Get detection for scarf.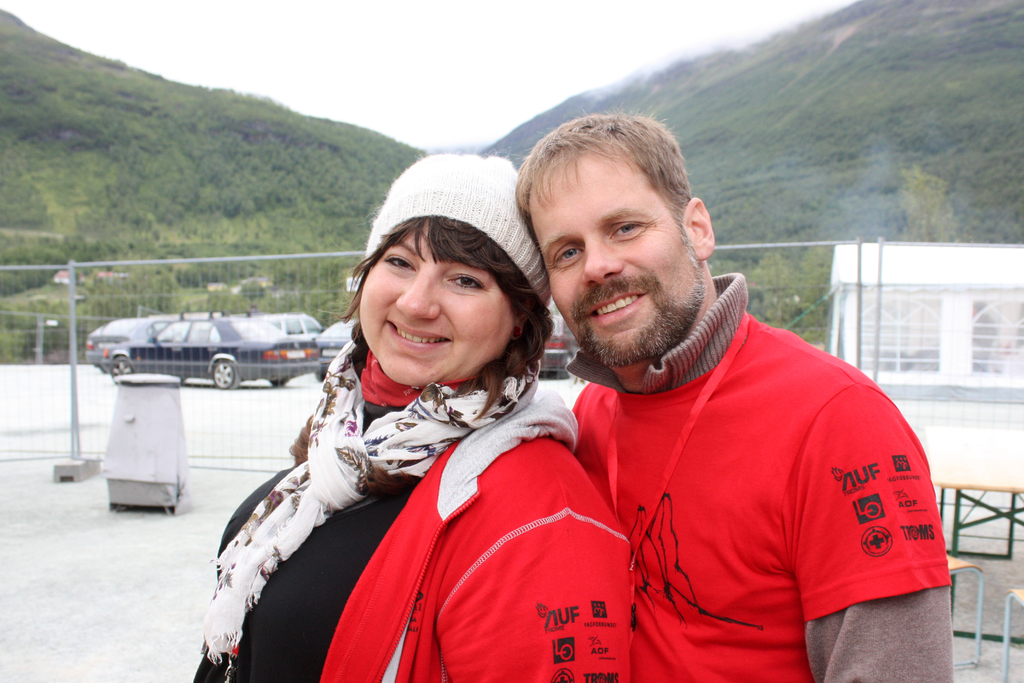
Detection: 198 336 545 667.
